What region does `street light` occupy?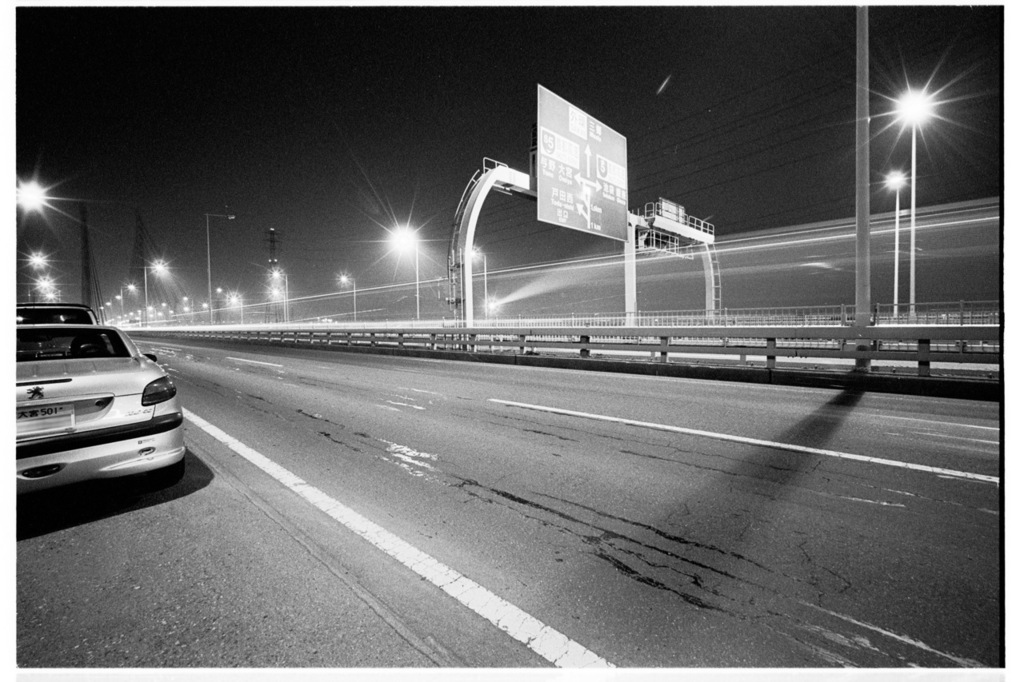
{"left": 895, "top": 83, "right": 933, "bottom": 319}.
